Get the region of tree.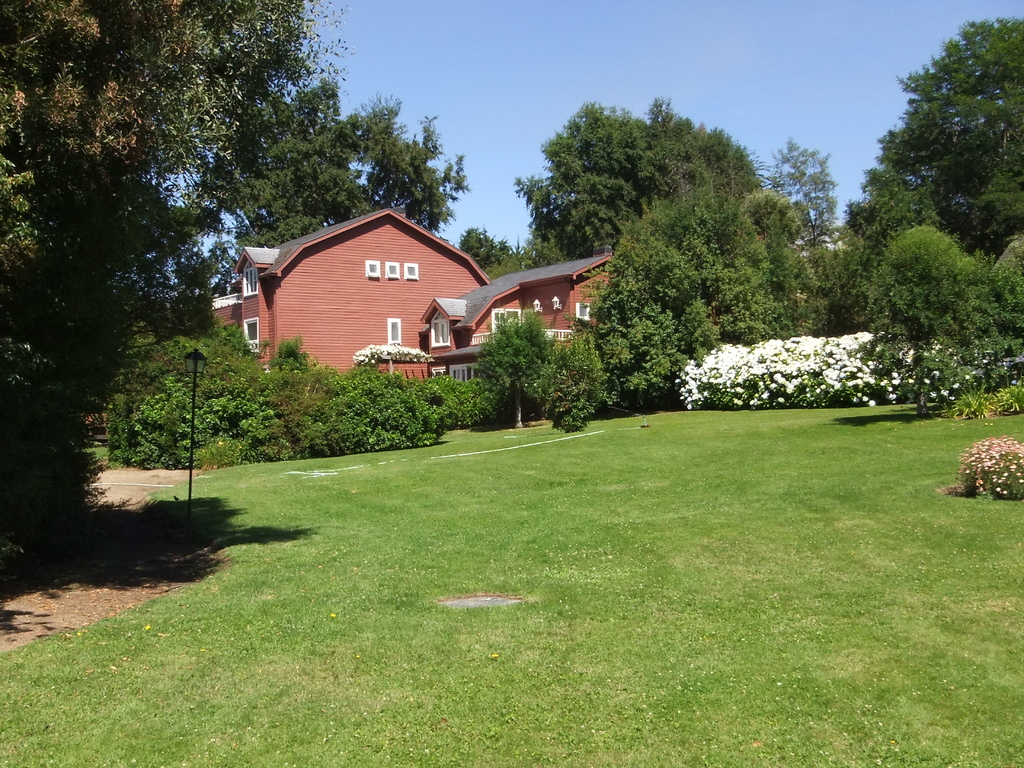
select_region(769, 132, 854, 257).
